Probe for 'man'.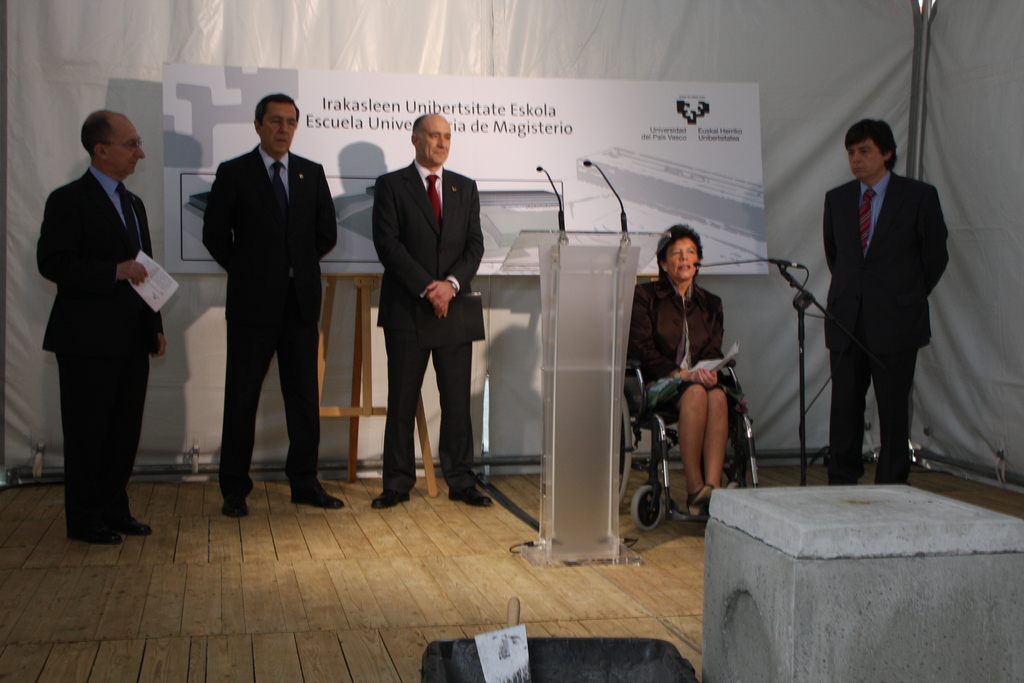
Probe result: bbox=[823, 116, 949, 492].
